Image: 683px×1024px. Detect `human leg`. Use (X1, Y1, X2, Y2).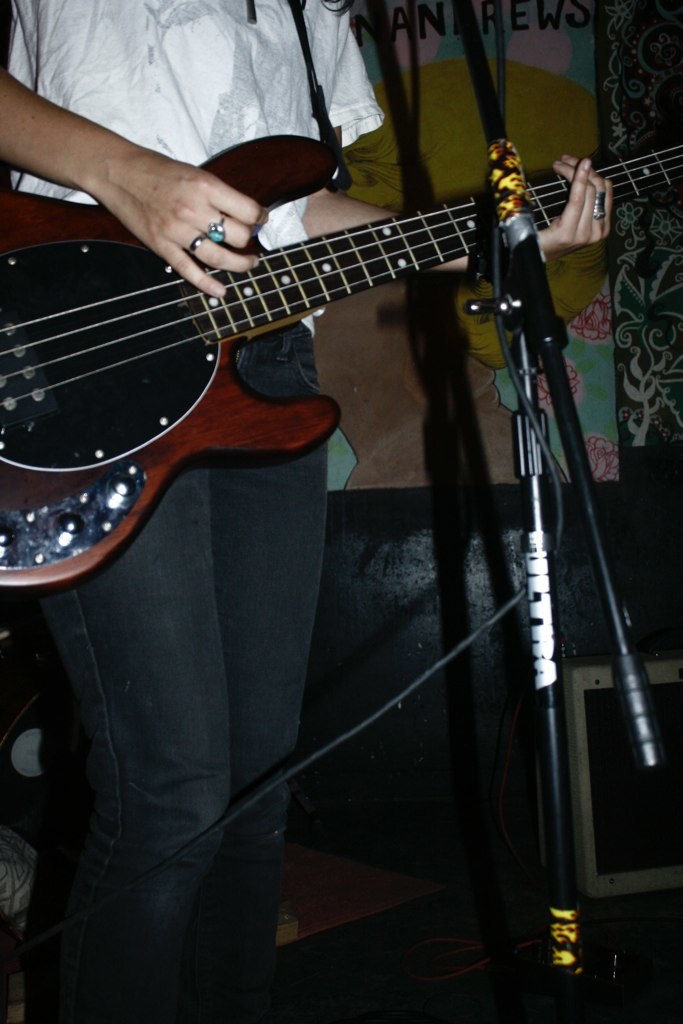
(21, 454, 229, 1023).
